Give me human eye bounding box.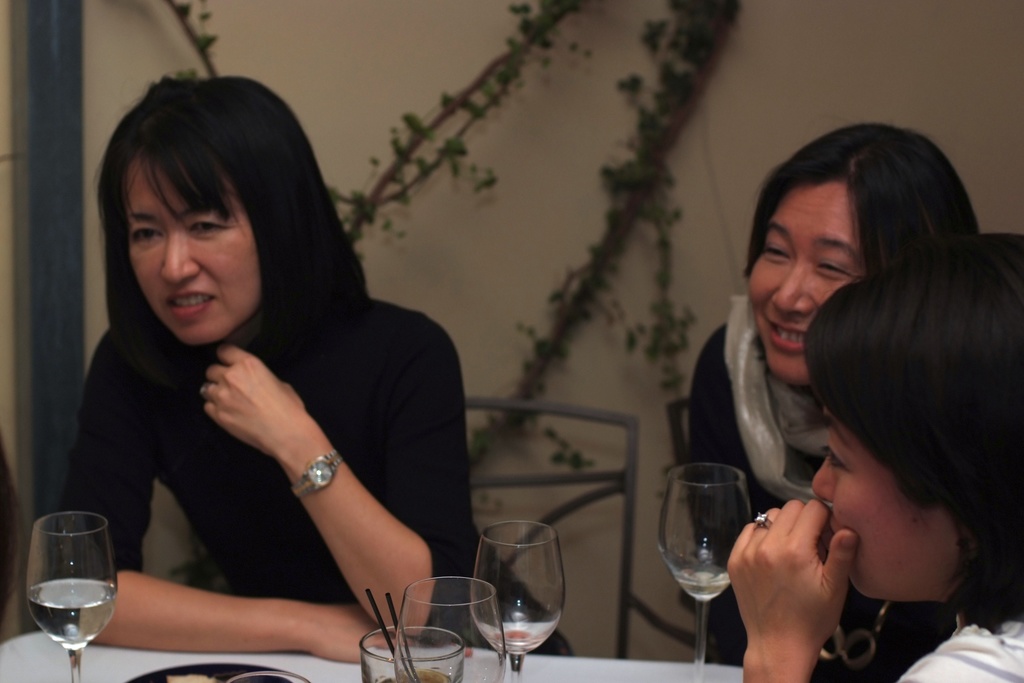
rect(764, 236, 788, 267).
